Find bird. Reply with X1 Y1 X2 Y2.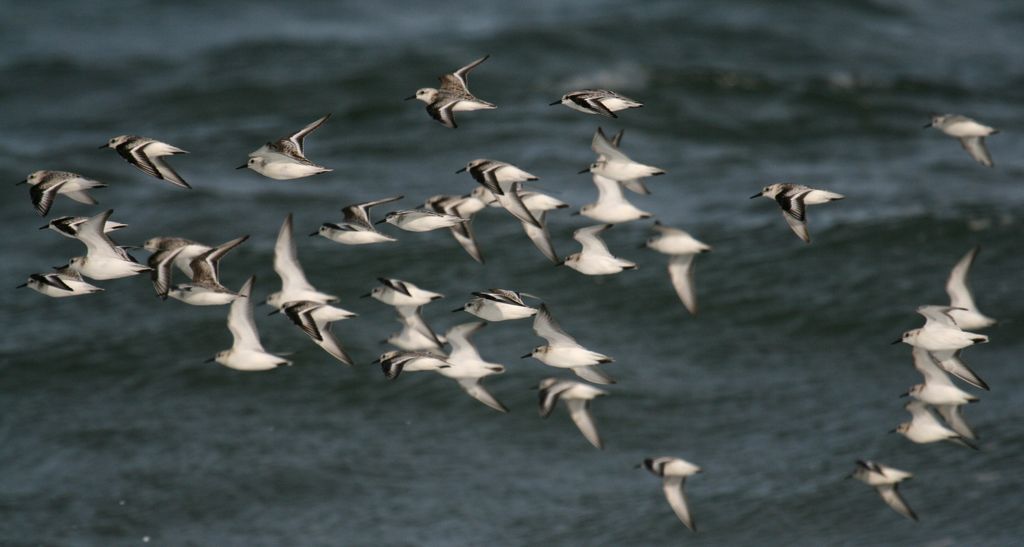
748 179 846 243.
